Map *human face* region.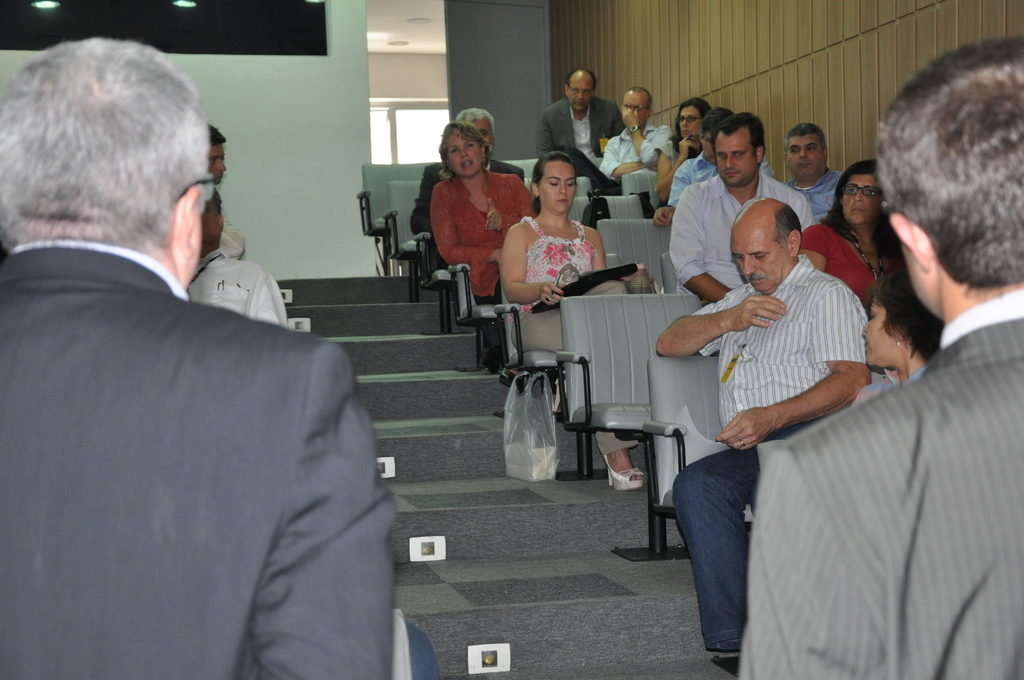
Mapped to <bbox>839, 173, 876, 225</bbox>.
